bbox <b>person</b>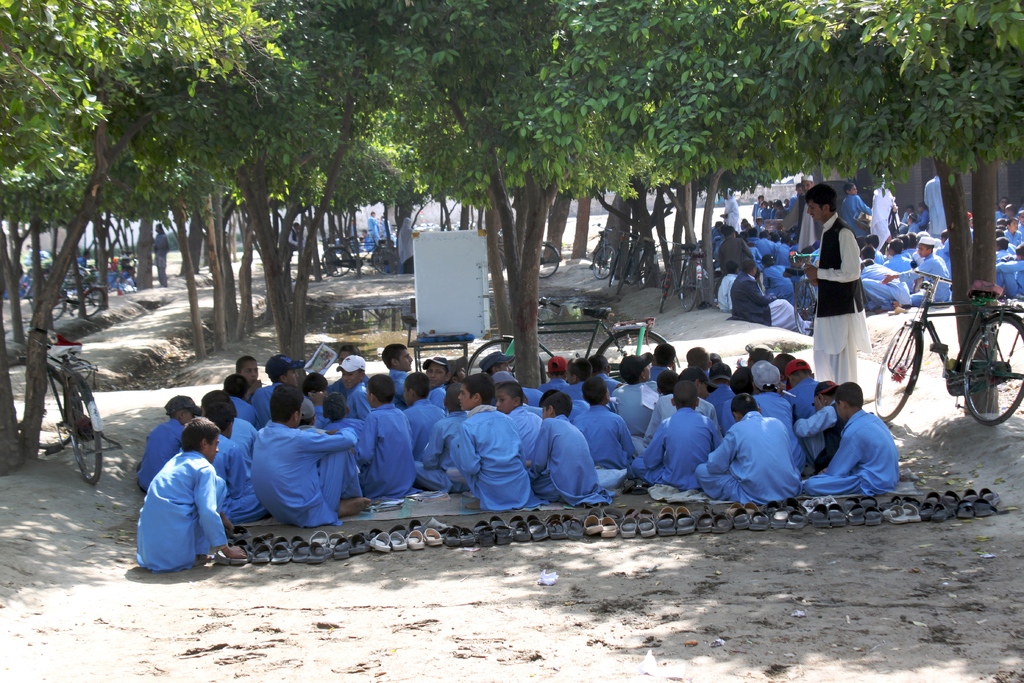
<bbox>154, 220, 170, 284</bbox>
